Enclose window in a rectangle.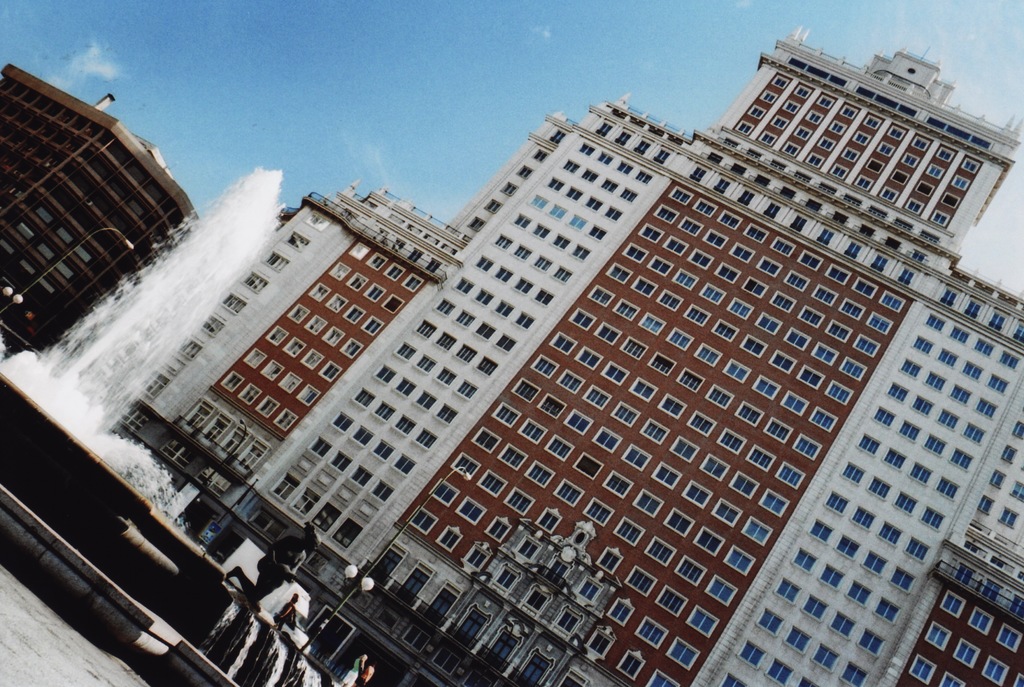
{"left": 841, "top": 191, "right": 859, "bottom": 208}.
